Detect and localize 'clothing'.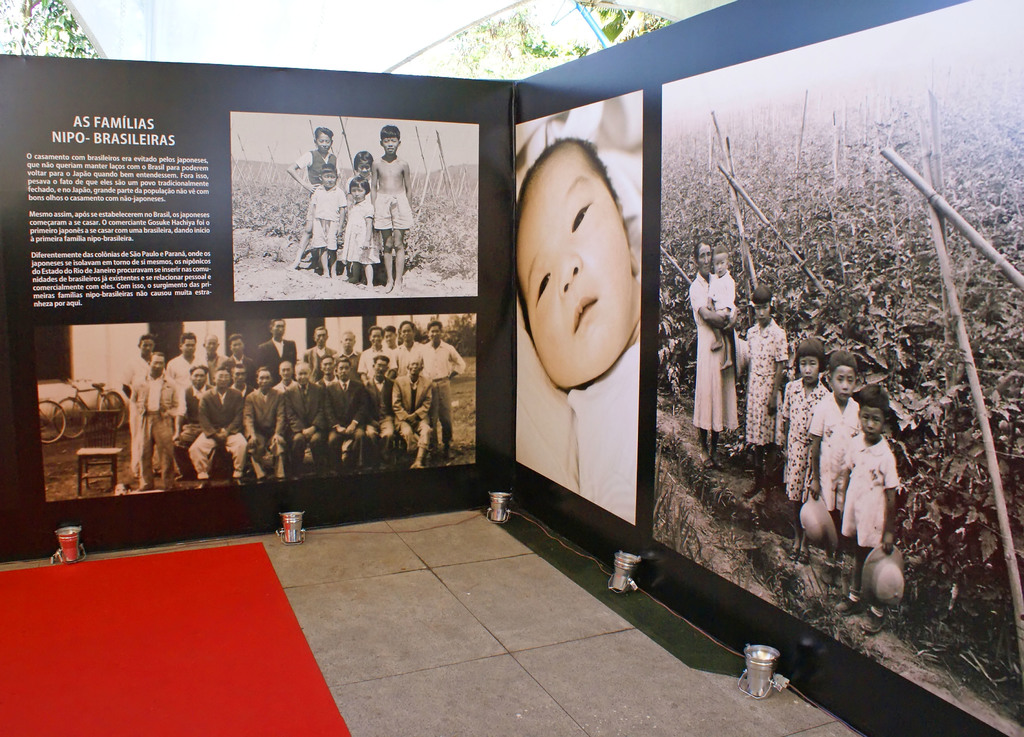
Localized at 305,183,346,251.
